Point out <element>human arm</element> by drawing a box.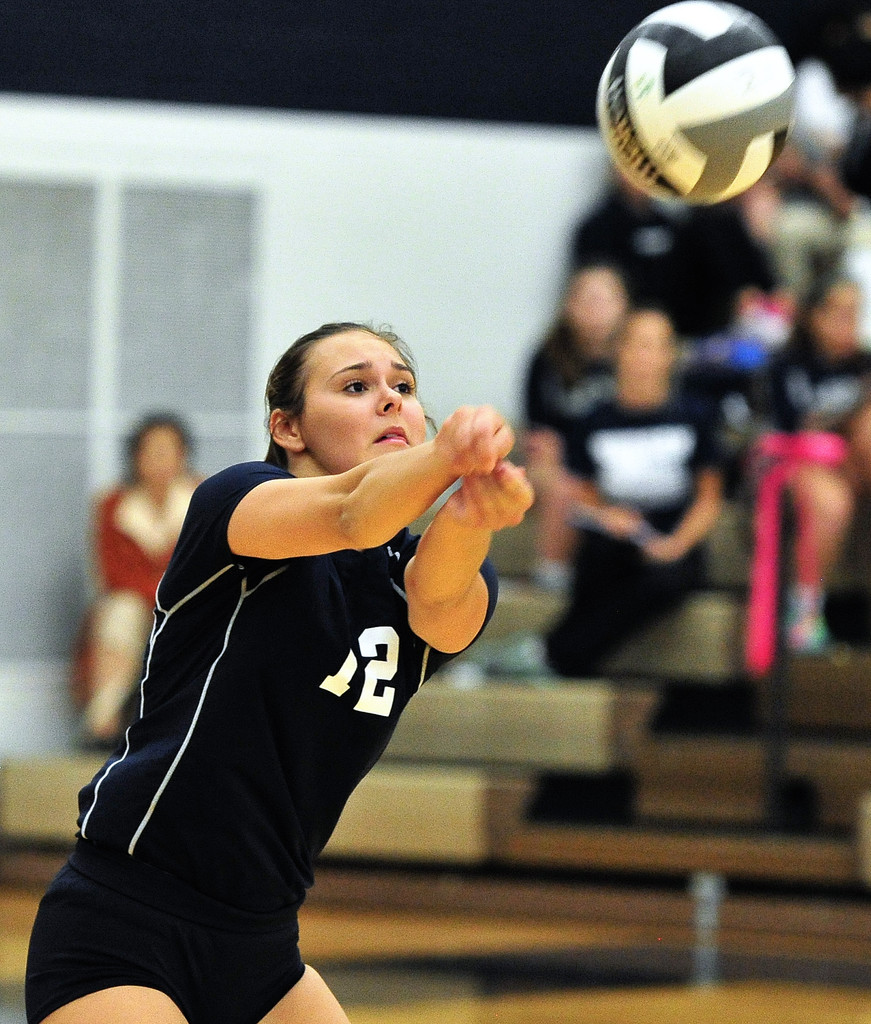
locate(660, 393, 730, 573).
